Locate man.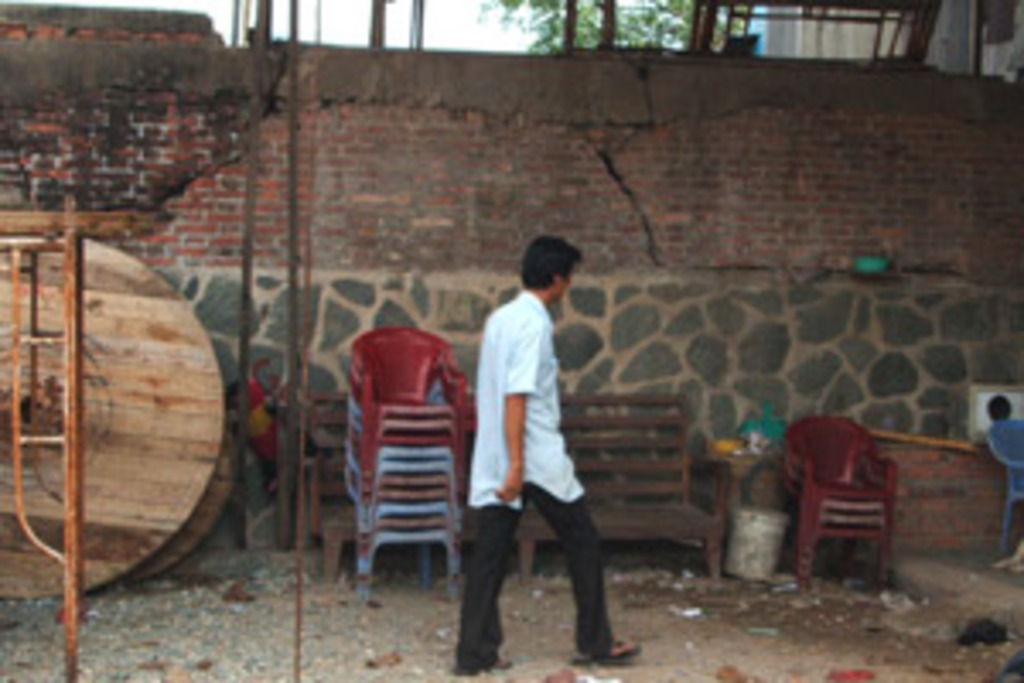
Bounding box: 983:396:1021:509.
